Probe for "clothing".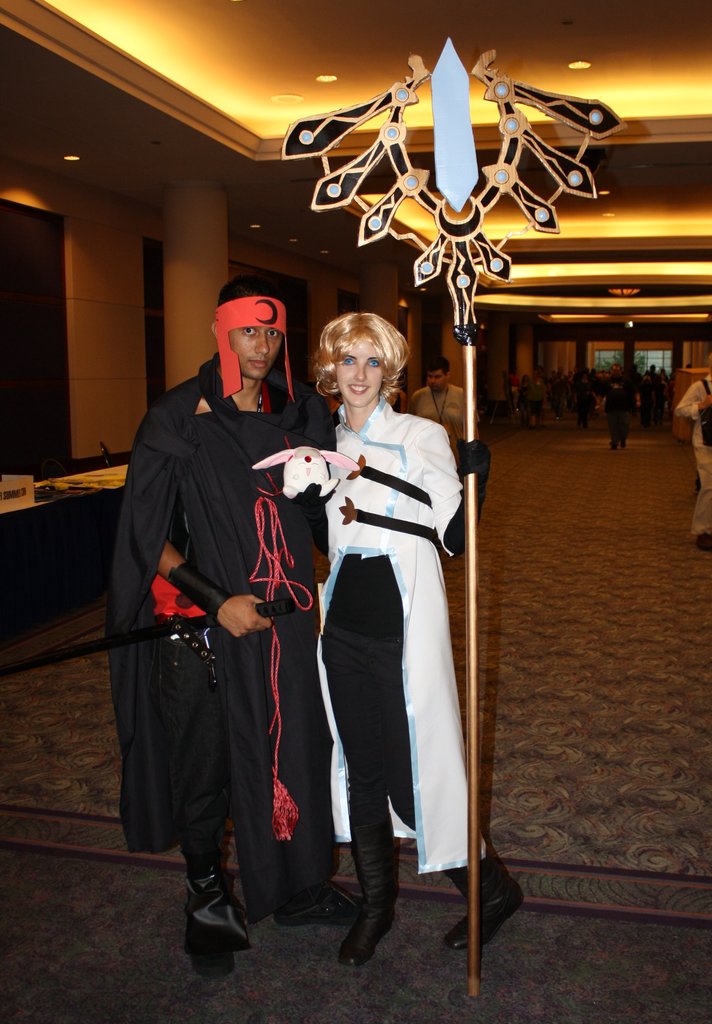
Probe result: [left=603, top=375, right=634, bottom=447].
